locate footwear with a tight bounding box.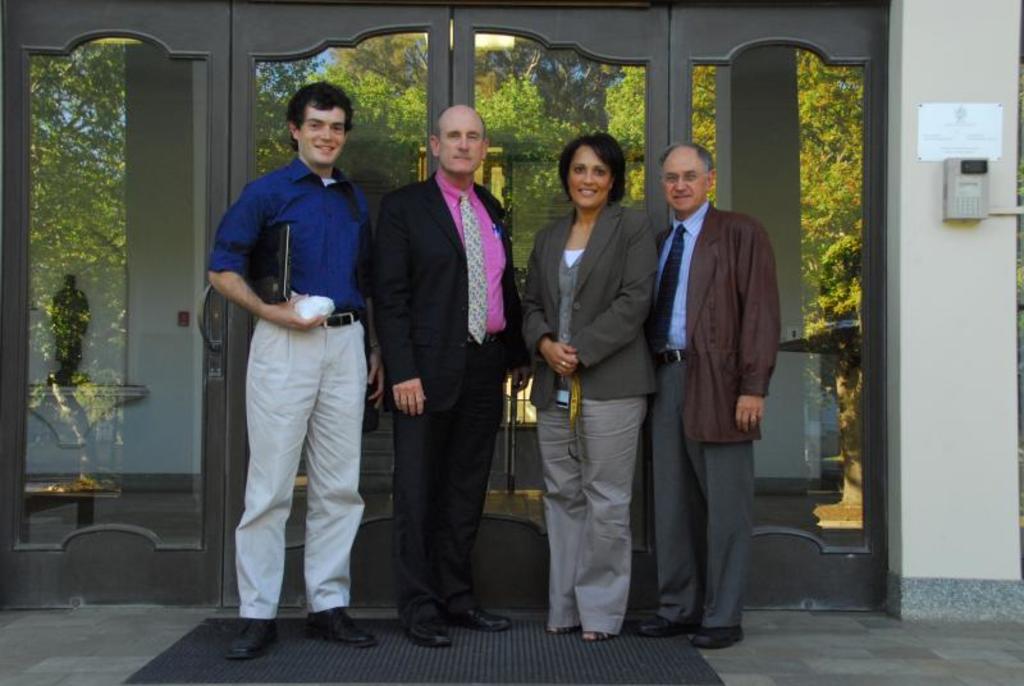
(224,608,273,657).
